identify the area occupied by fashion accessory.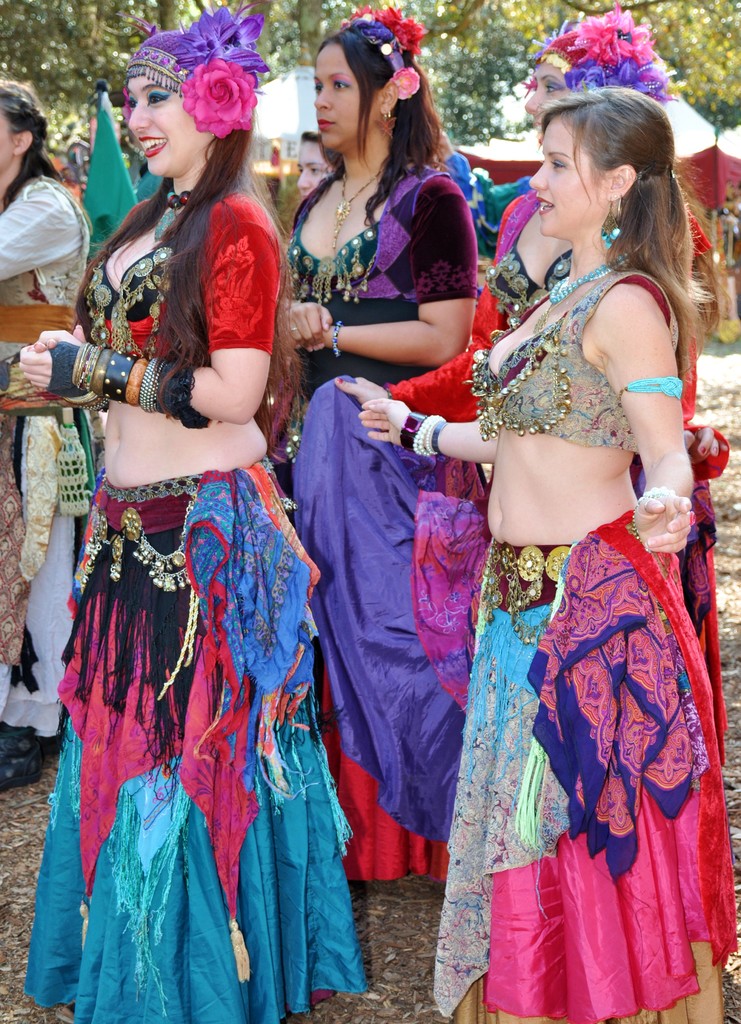
Area: bbox=[633, 485, 675, 540].
